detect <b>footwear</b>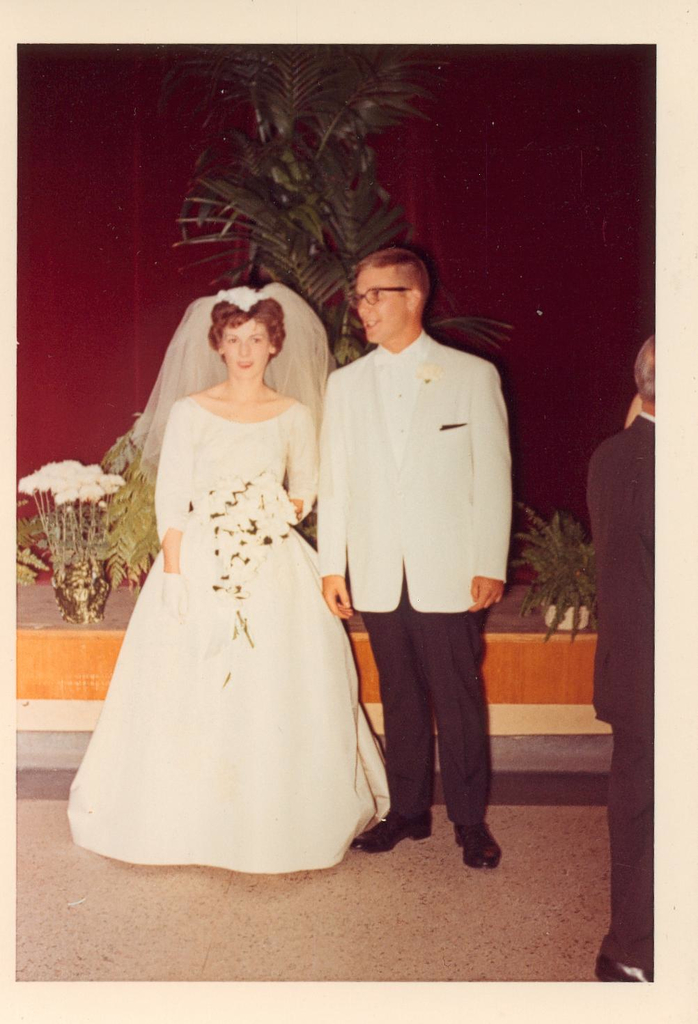
x1=594 y1=950 x2=650 y2=978
